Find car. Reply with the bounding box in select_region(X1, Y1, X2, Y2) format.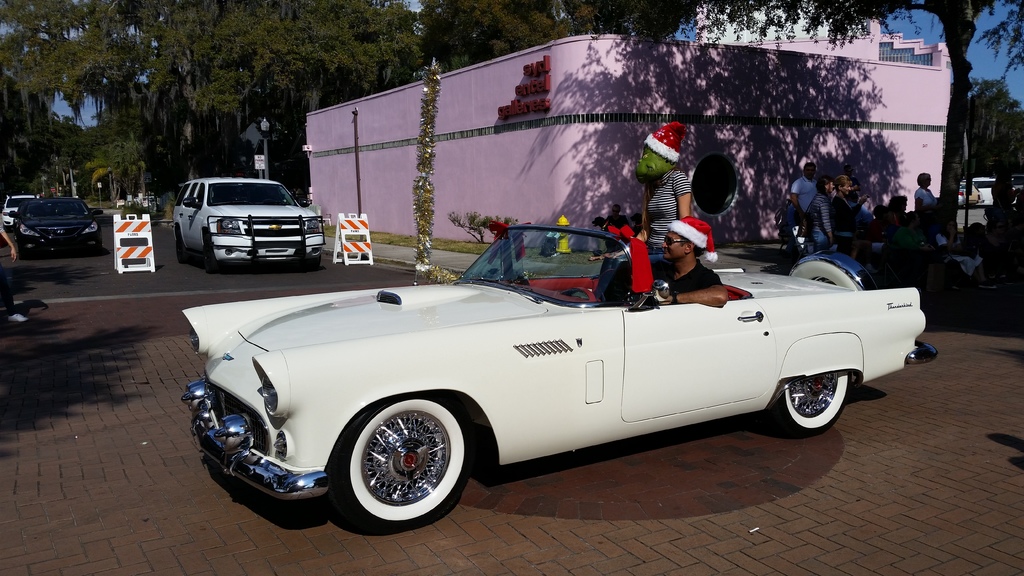
select_region(173, 223, 937, 539).
